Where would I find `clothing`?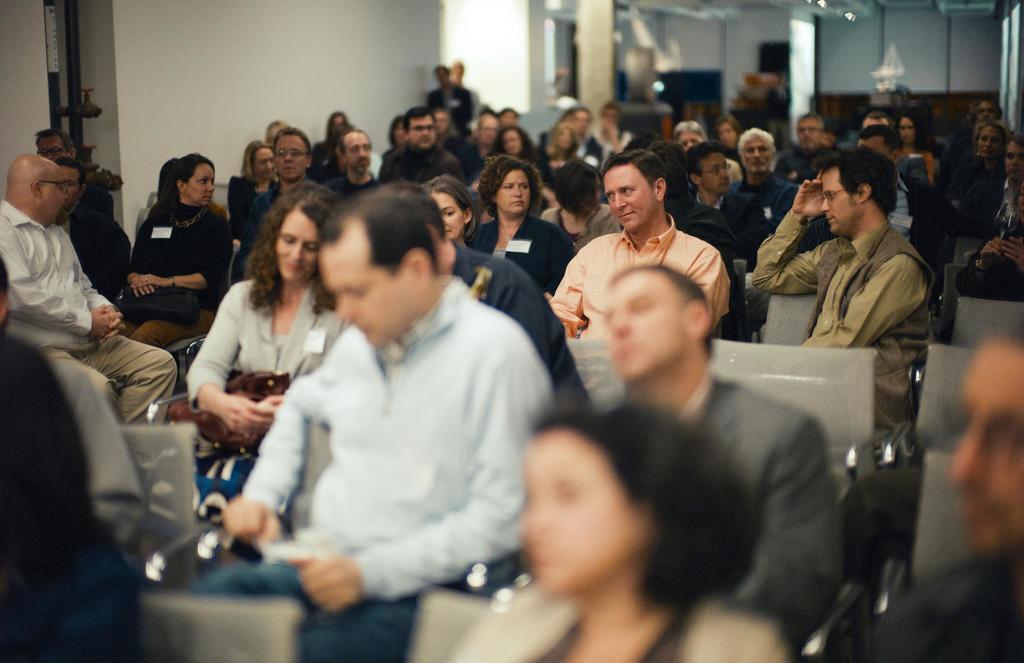
At [775, 146, 830, 213].
